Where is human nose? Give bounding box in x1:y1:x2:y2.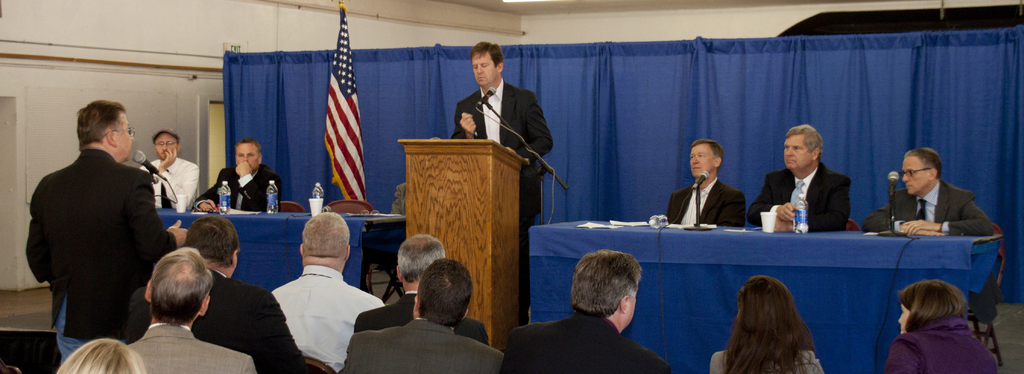
787:148:799:155.
